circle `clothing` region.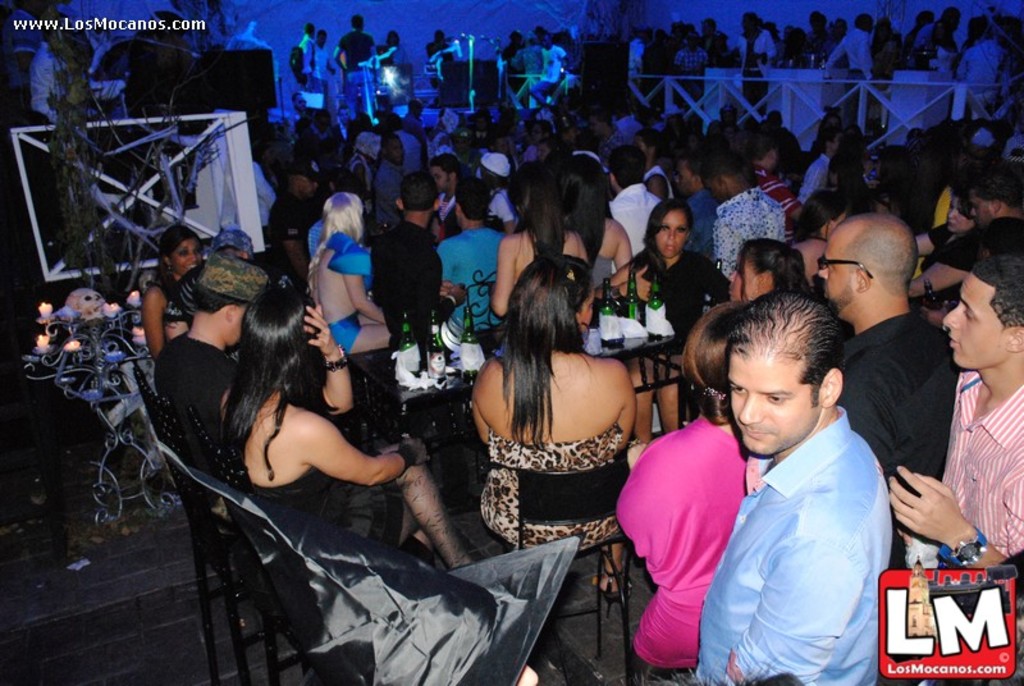
Region: left=536, top=46, right=566, bottom=90.
